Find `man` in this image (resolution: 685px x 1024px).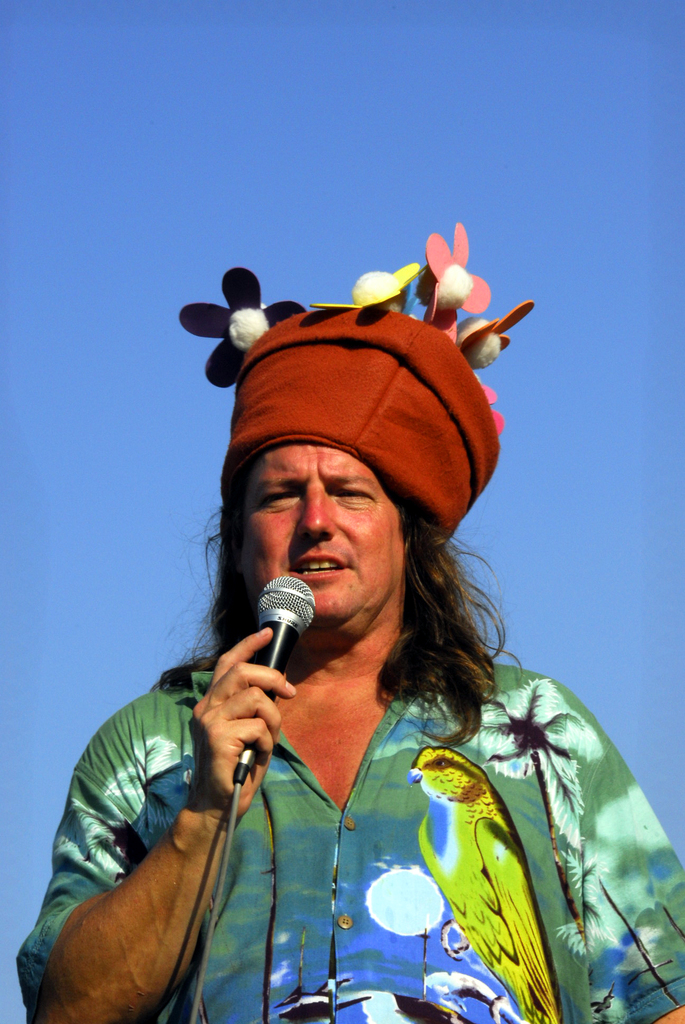
bbox(16, 218, 684, 1023).
